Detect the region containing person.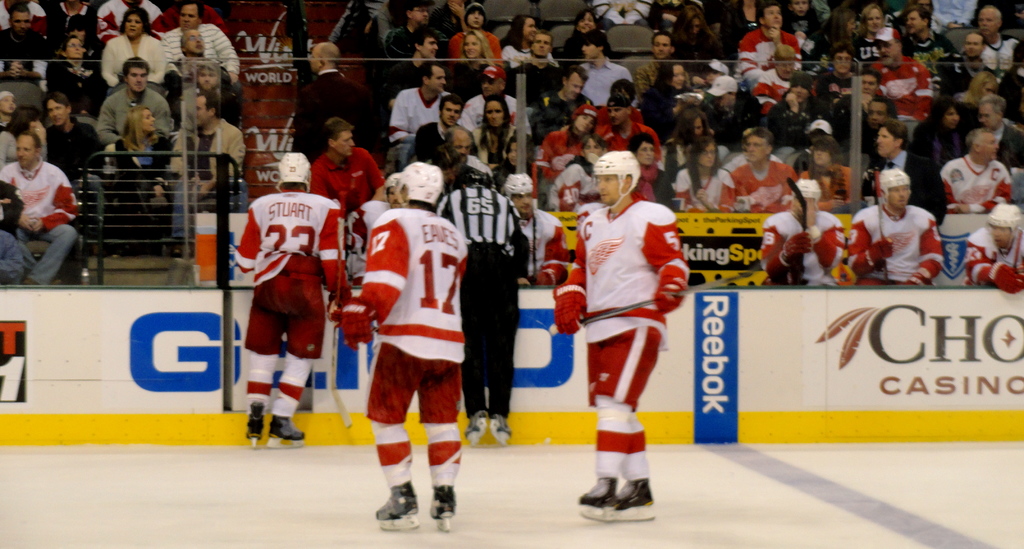
x1=542, y1=99, x2=601, y2=151.
